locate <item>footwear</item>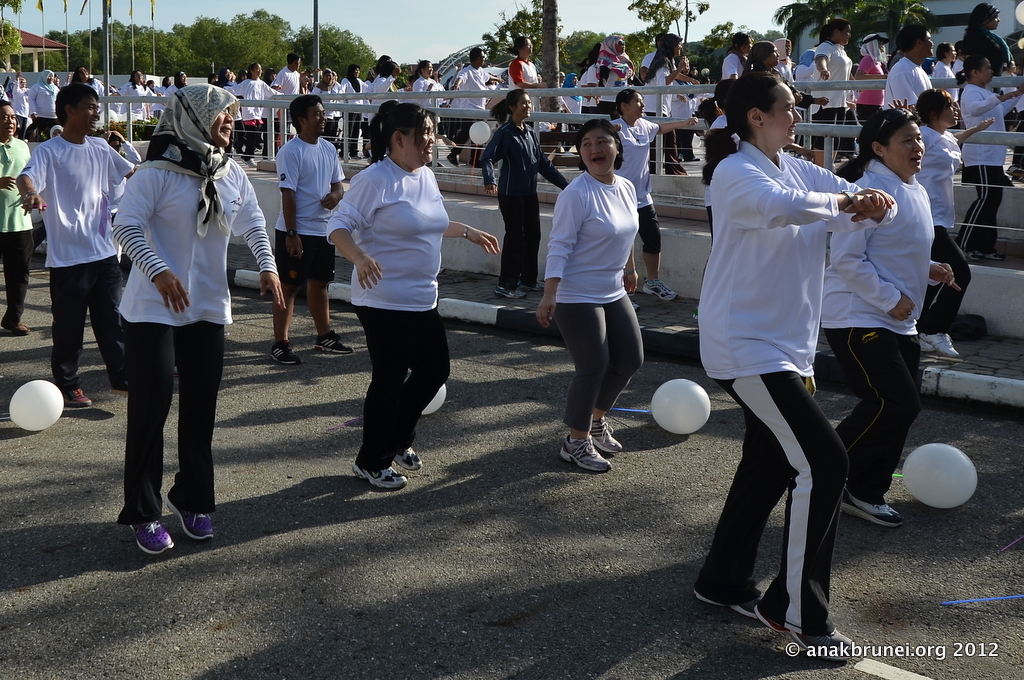
{"x1": 393, "y1": 446, "x2": 424, "y2": 470}
